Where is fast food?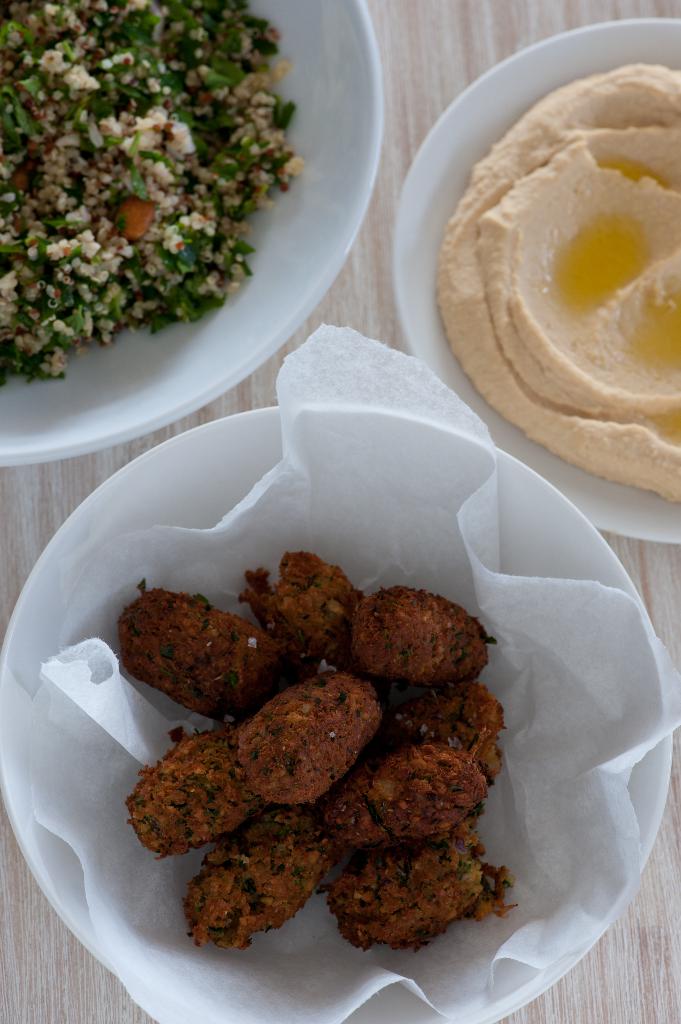
[333,743,490,850].
